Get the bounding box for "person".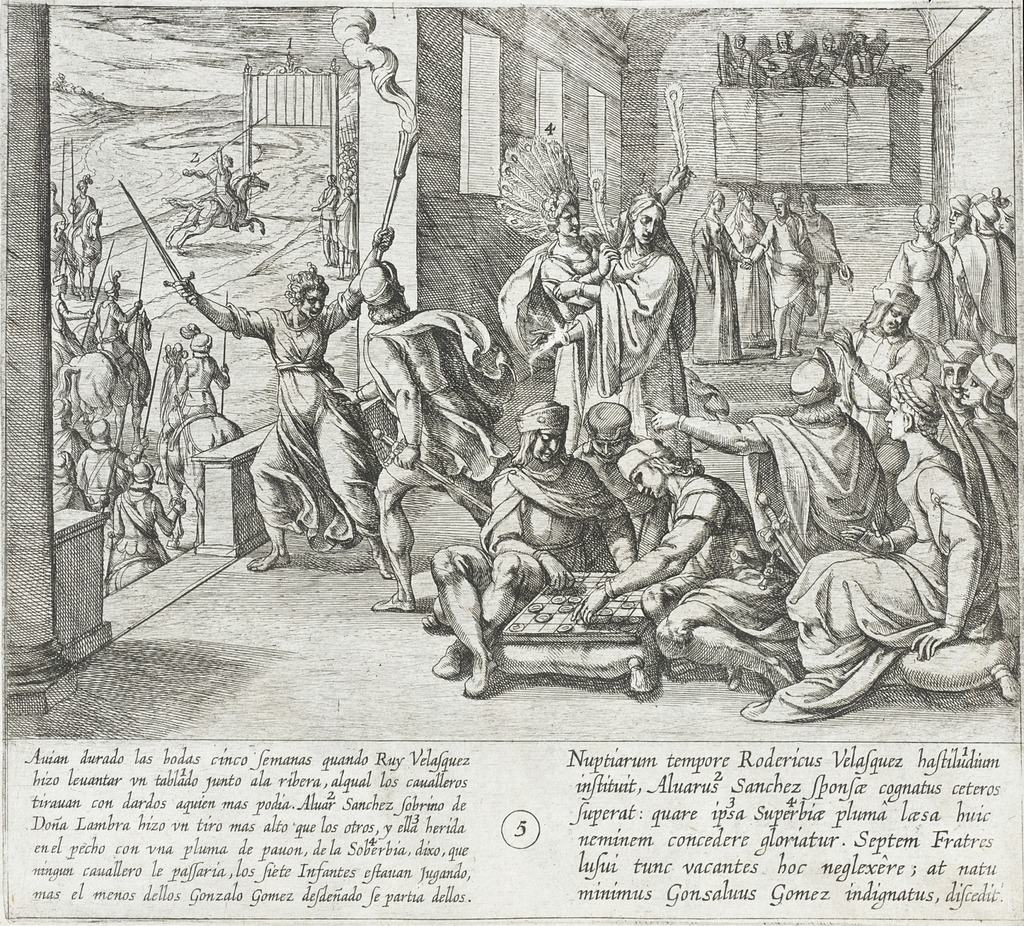
x1=646, y1=357, x2=892, y2=573.
